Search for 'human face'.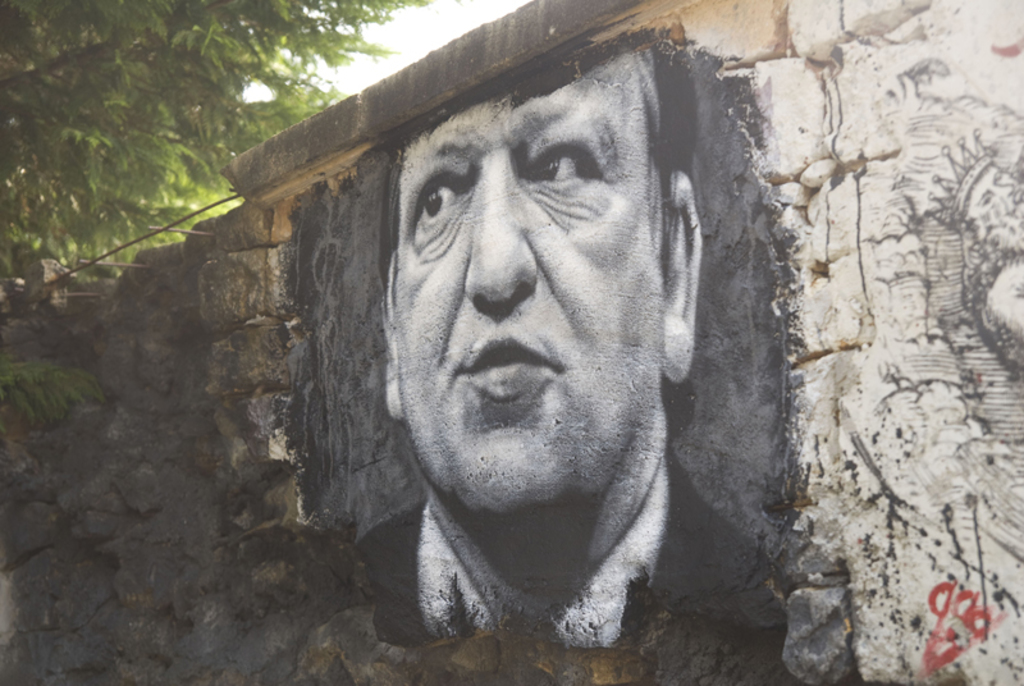
Found at l=390, t=58, r=672, b=506.
